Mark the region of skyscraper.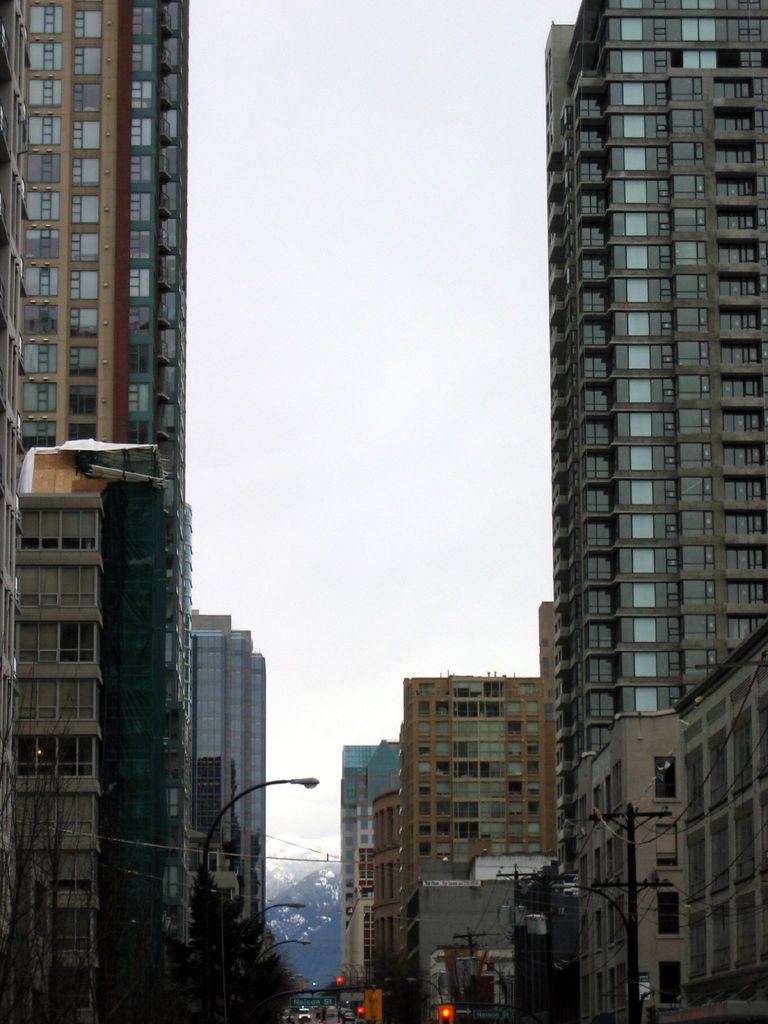
Region: BBox(545, 0, 767, 913).
